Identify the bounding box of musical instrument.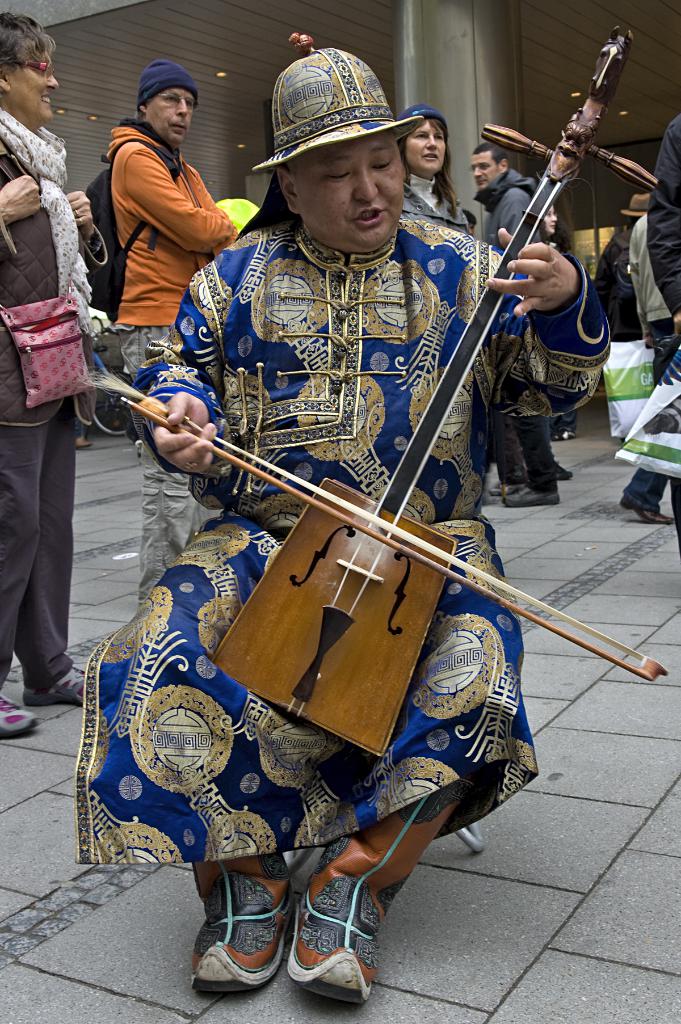
[88,29,664,760].
